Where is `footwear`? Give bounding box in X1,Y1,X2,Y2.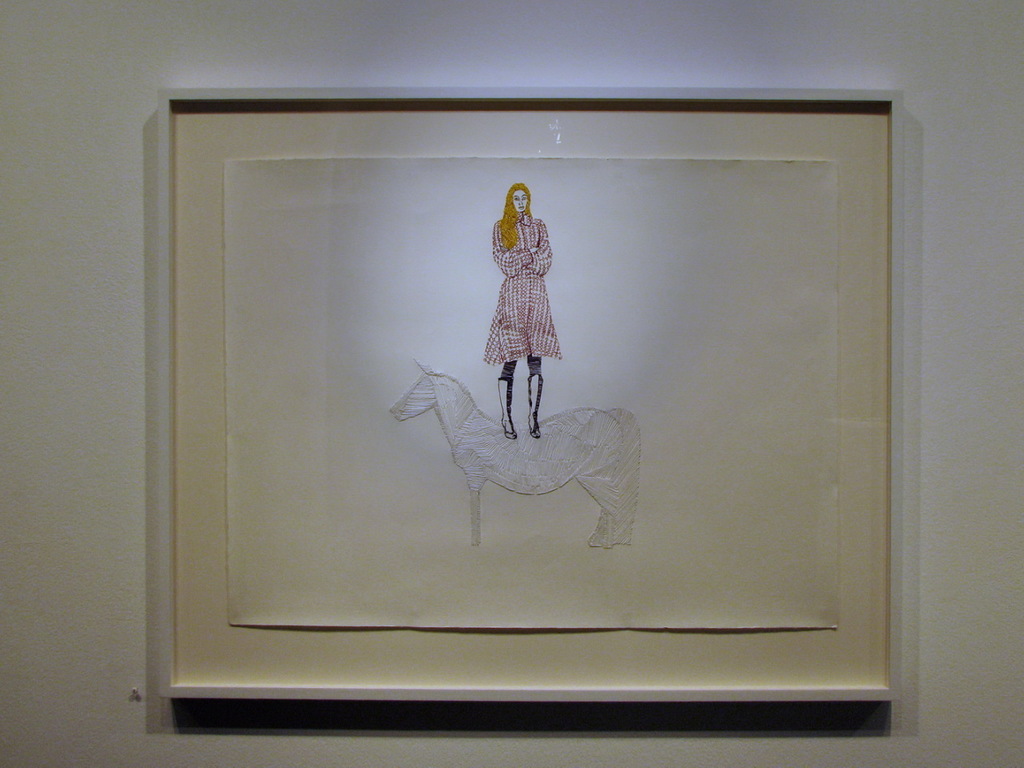
526,371,546,439.
